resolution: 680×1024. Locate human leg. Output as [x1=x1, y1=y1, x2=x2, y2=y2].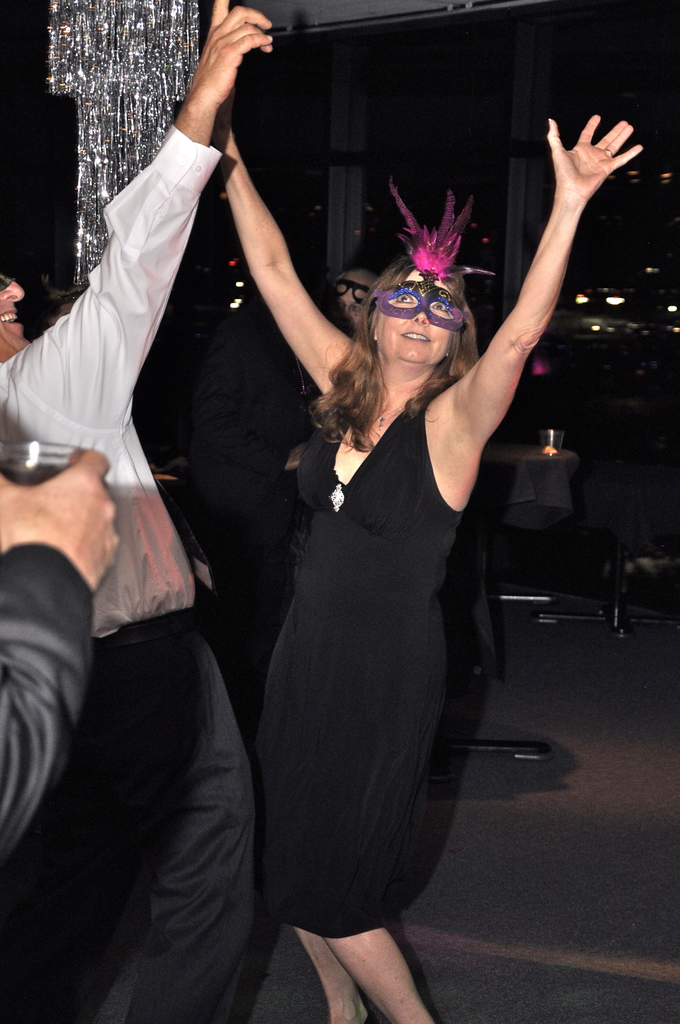
[x1=115, y1=639, x2=273, y2=1020].
